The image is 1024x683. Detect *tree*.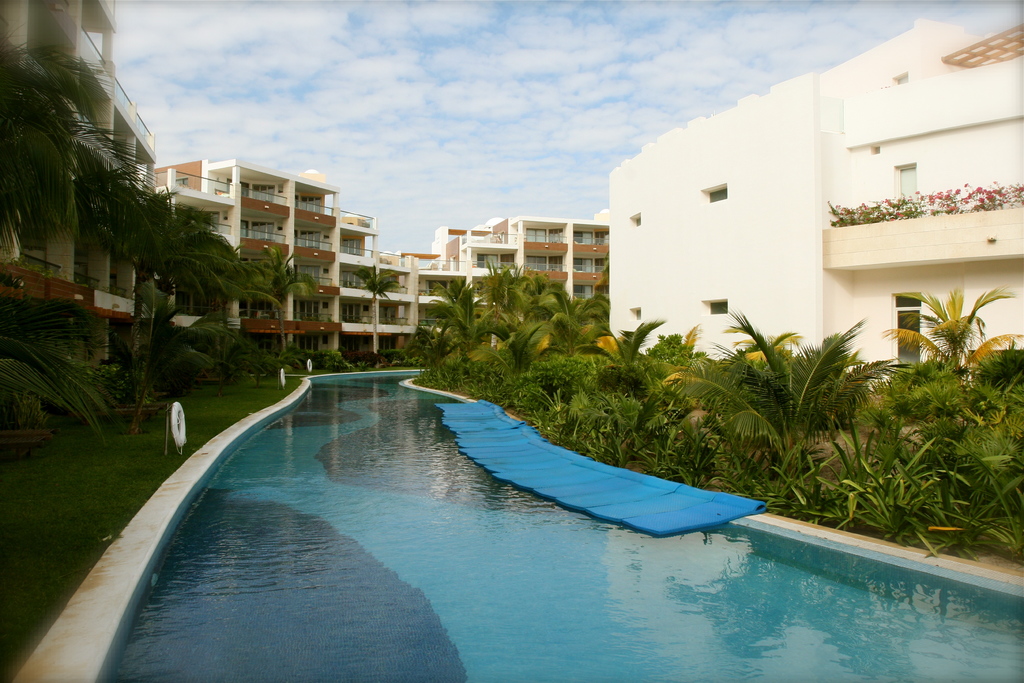
Detection: left=127, top=181, right=255, bottom=370.
